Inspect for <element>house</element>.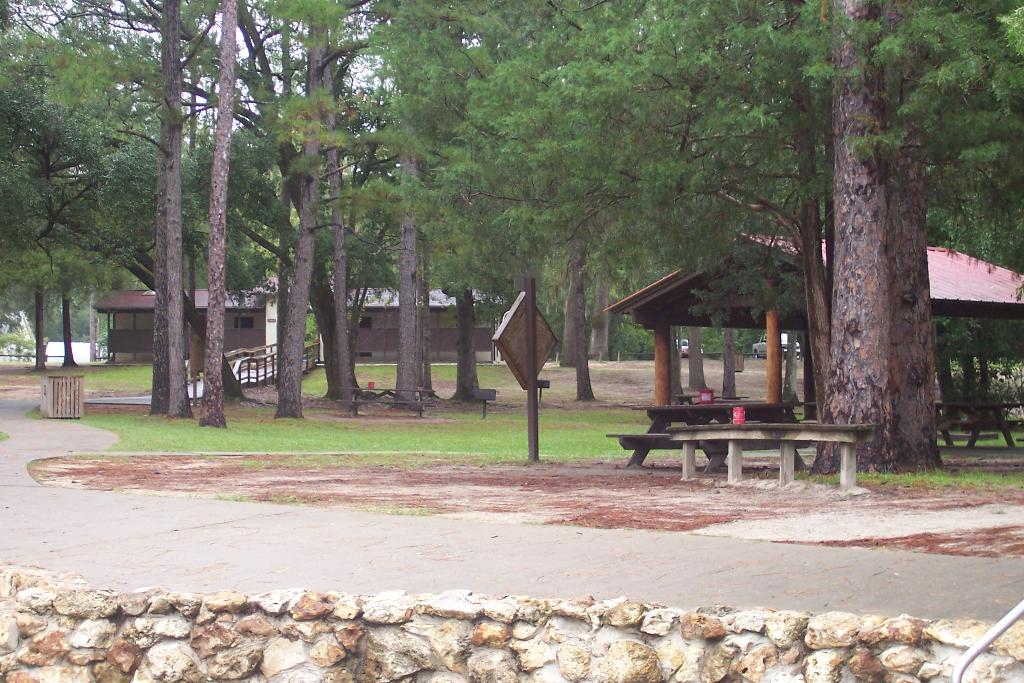
Inspection: (left=329, top=274, right=522, bottom=361).
